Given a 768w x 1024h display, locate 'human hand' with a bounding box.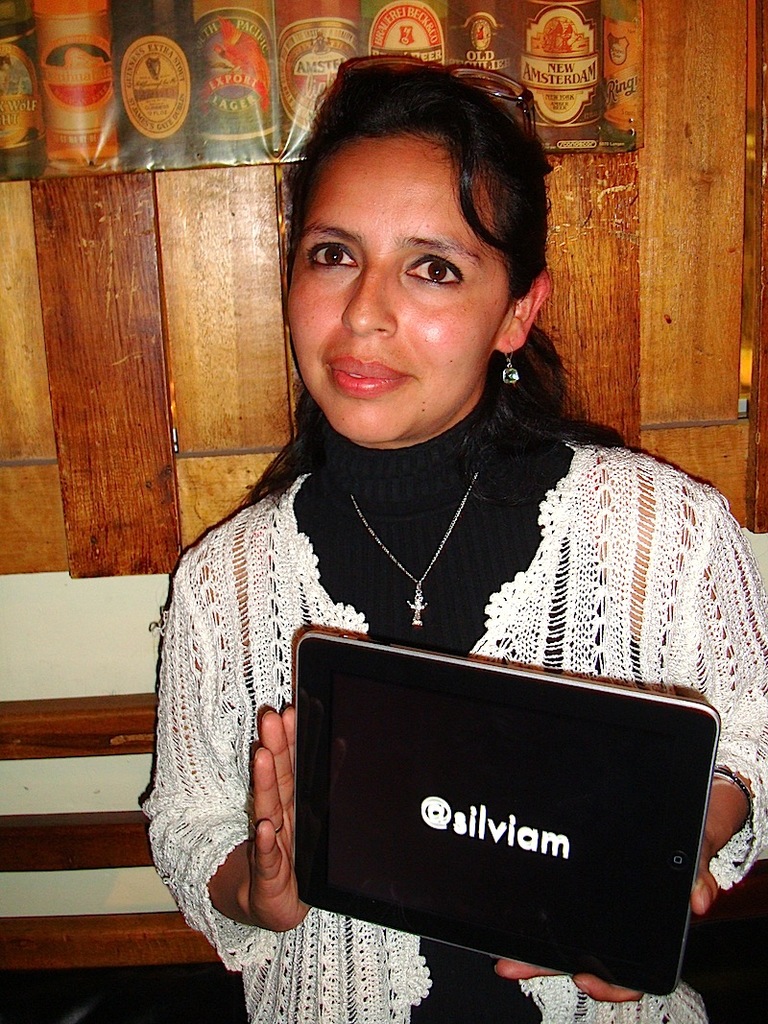
Located: detection(204, 666, 311, 932).
